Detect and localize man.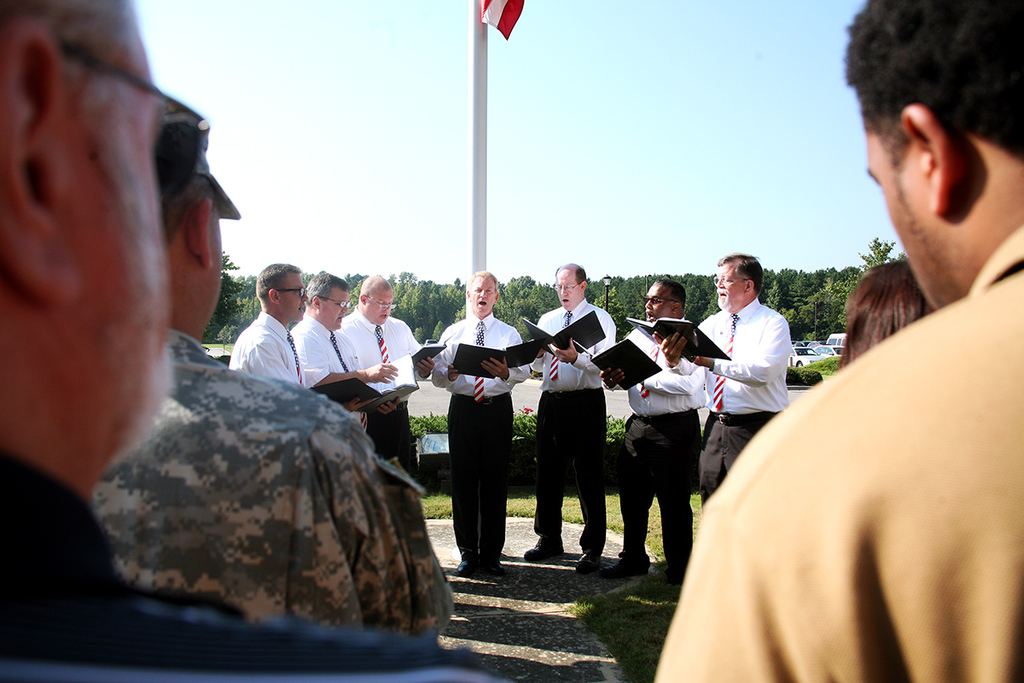
Localized at box(0, 0, 504, 682).
